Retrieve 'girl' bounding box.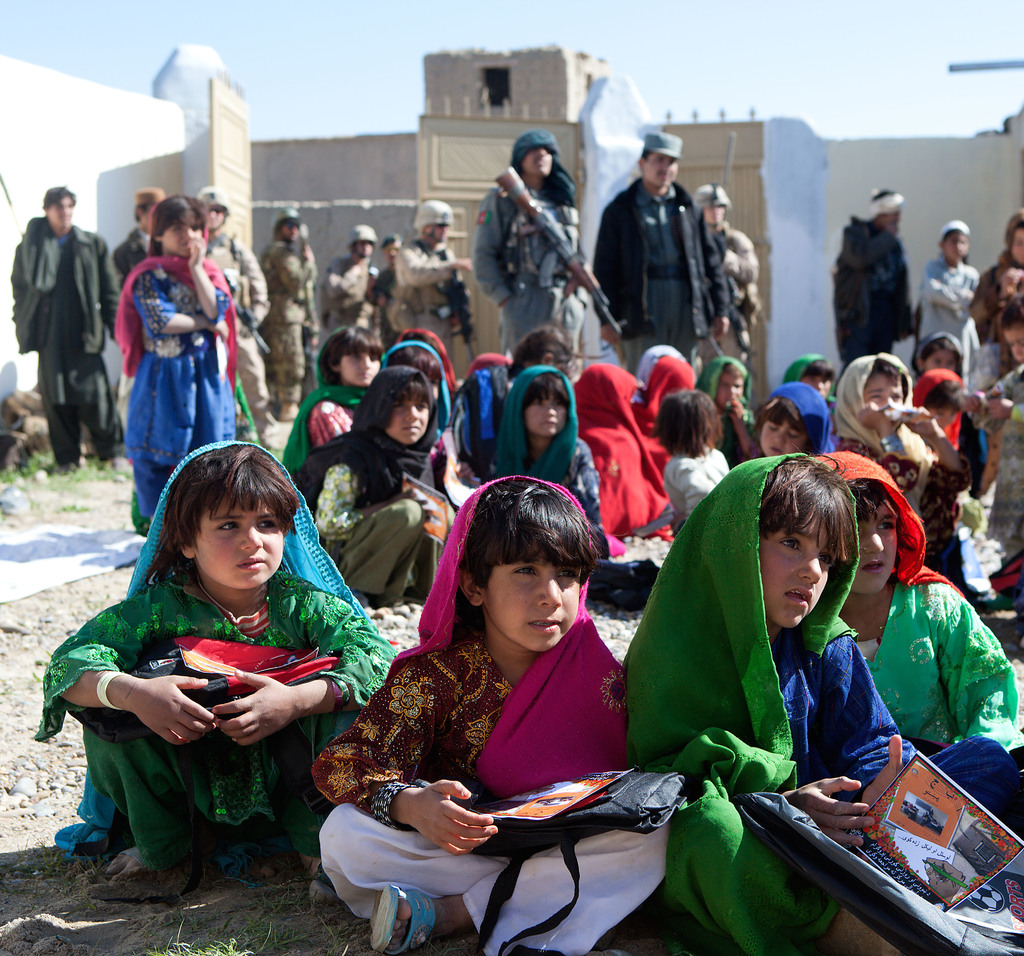
Bounding box: Rect(620, 452, 1018, 955).
